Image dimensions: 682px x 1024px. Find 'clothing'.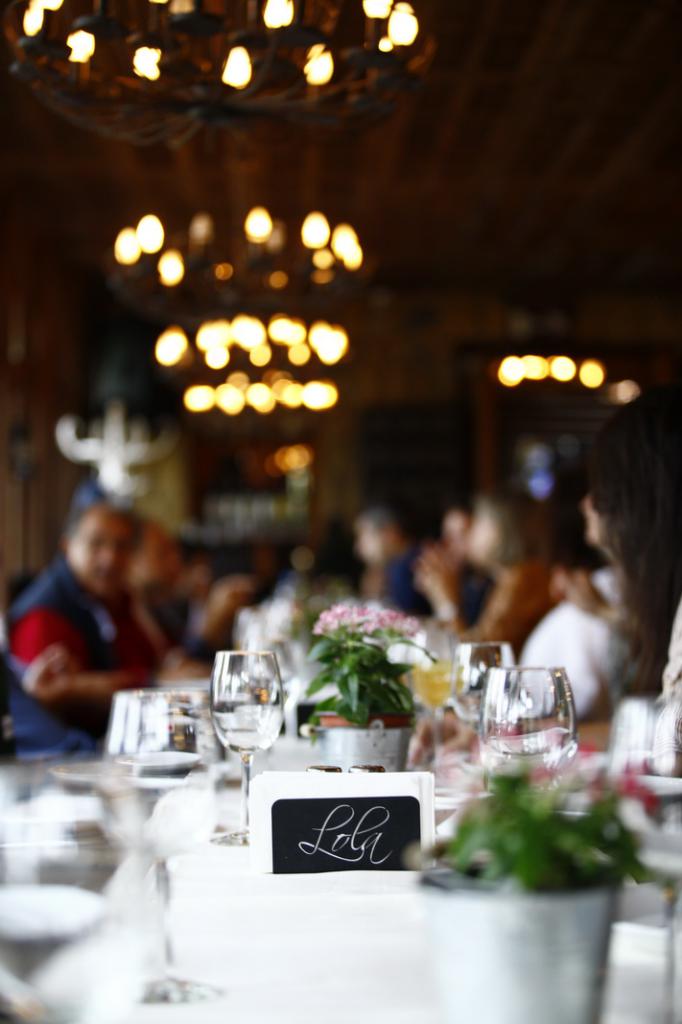
{"left": 12, "top": 561, "right": 129, "bottom": 748}.
